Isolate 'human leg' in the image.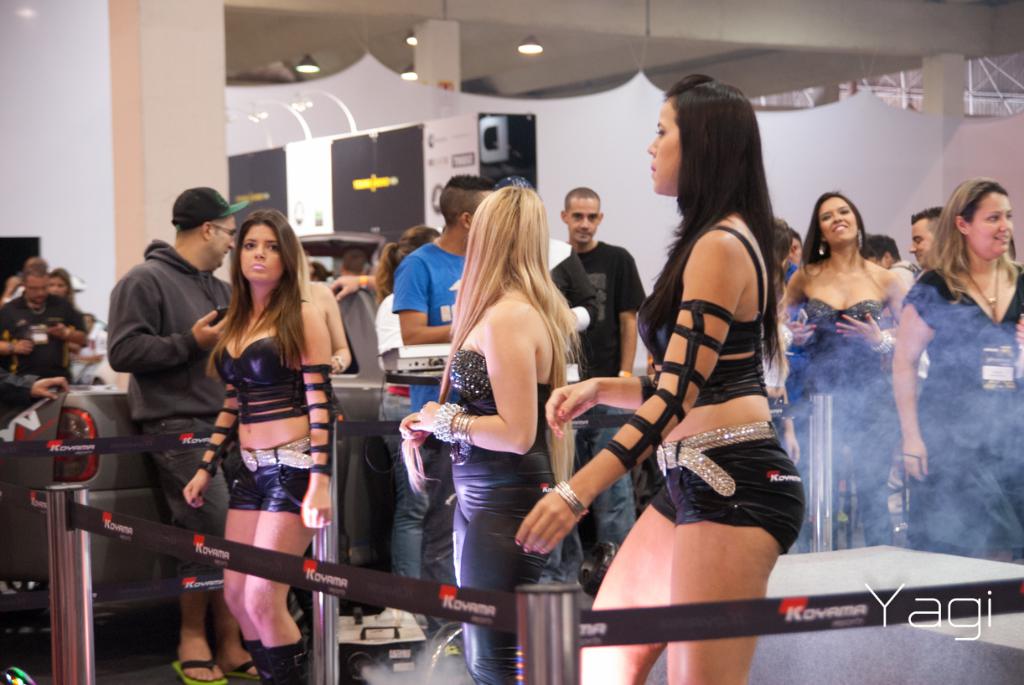
Isolated region: Rect(217, 450, 261, 684).
